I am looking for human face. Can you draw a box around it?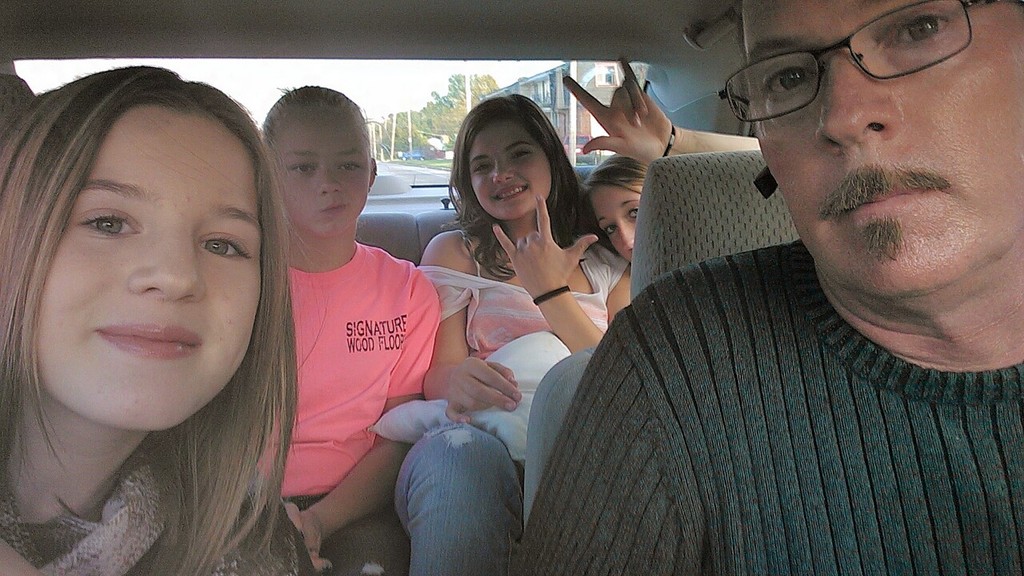
Sure, the bounding box is left=273, top=107, right=369, bottom=237.
